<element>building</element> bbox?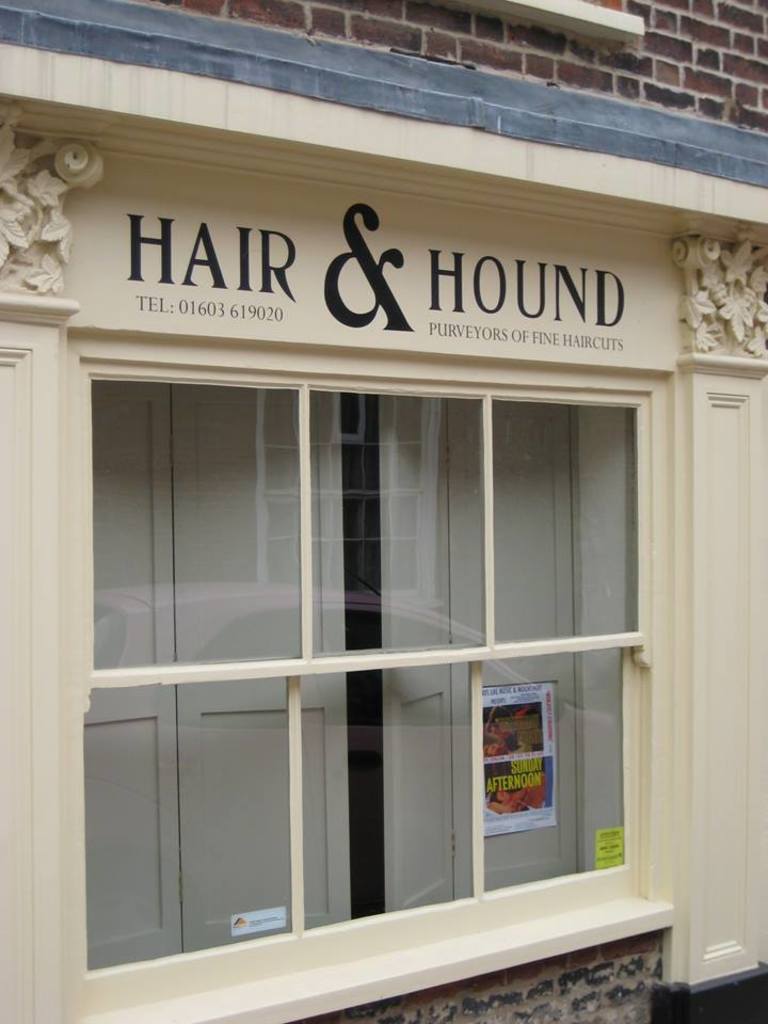
<region>0, 0, 767, 1023</region>
